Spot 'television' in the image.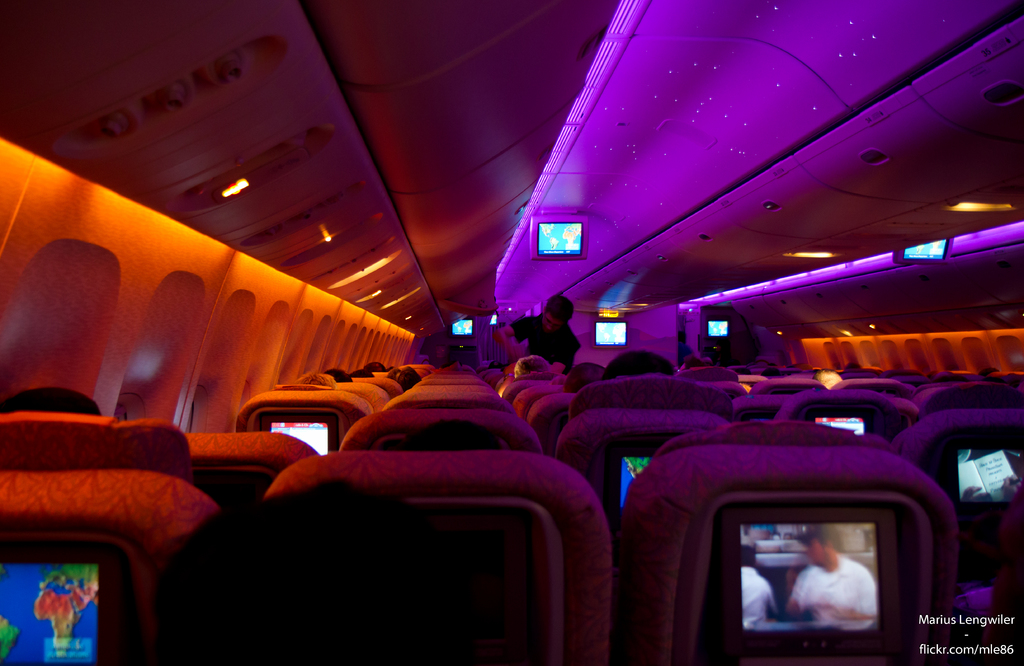
'television' found at 272 417 336 454.
